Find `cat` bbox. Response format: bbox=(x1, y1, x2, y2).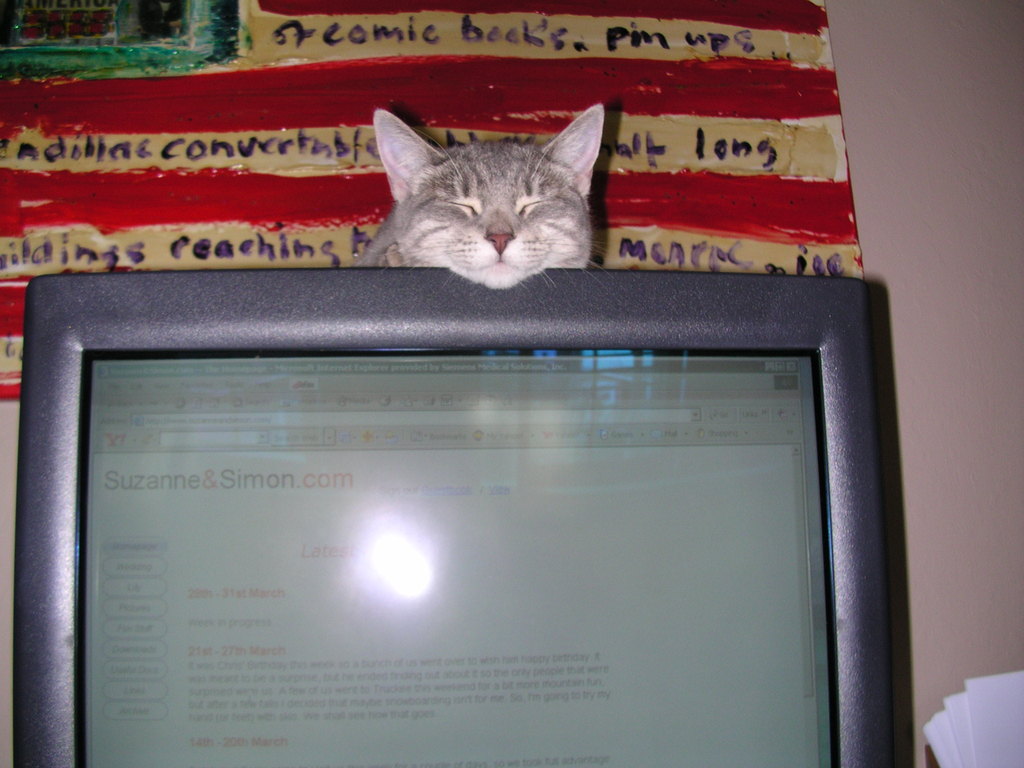
bbox=(361, 109, 602, 285).
